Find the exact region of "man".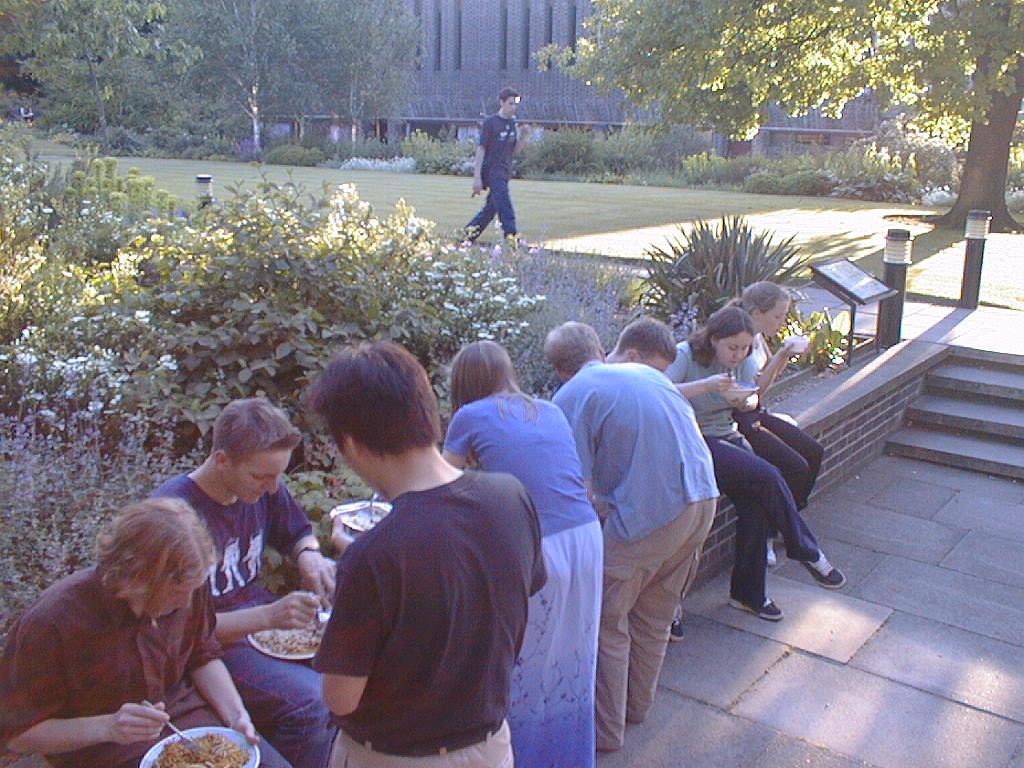
Exact region: box=[148, 397, 344, 767].
